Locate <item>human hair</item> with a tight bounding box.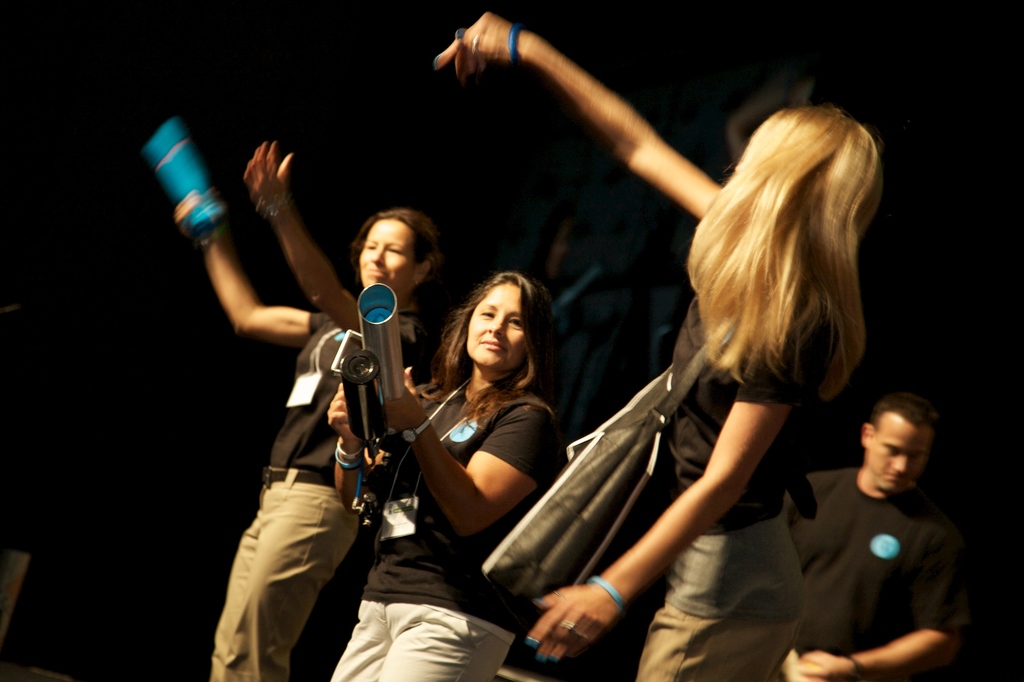
box=[350, 211, 435, 268].
